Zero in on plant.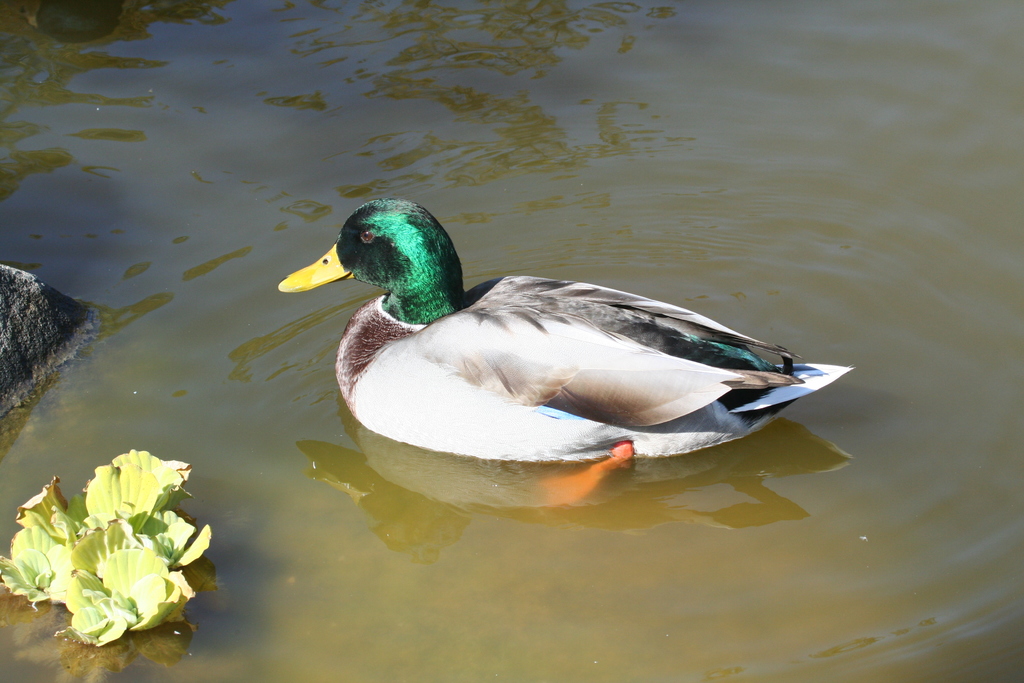
Zeroed in: 13 457 203 656.
